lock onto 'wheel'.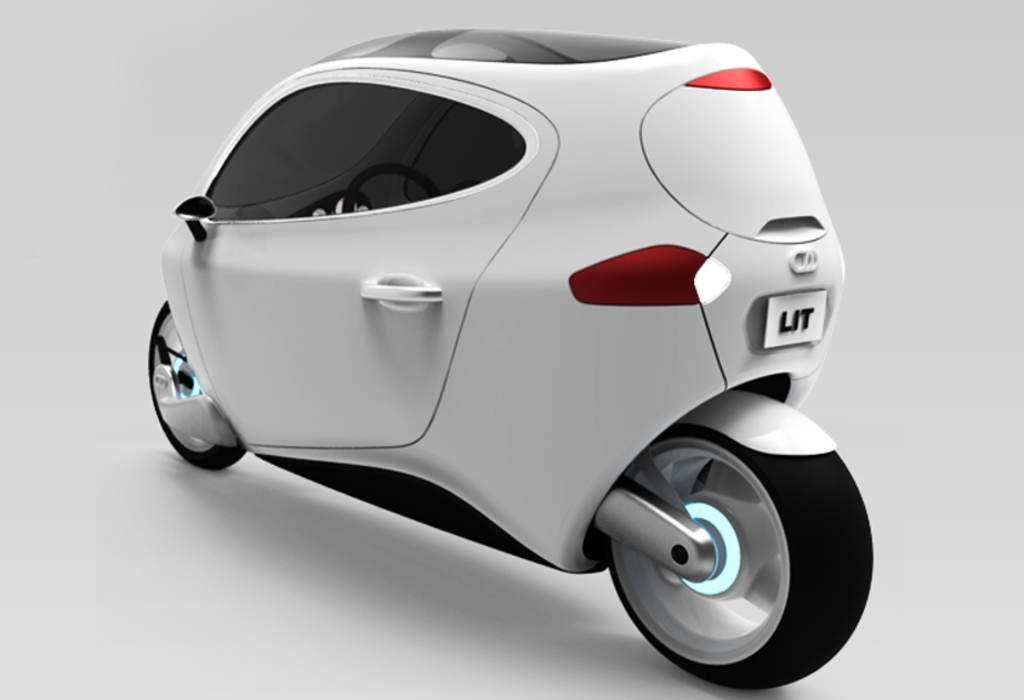
Locked: 146,297,256,474.
